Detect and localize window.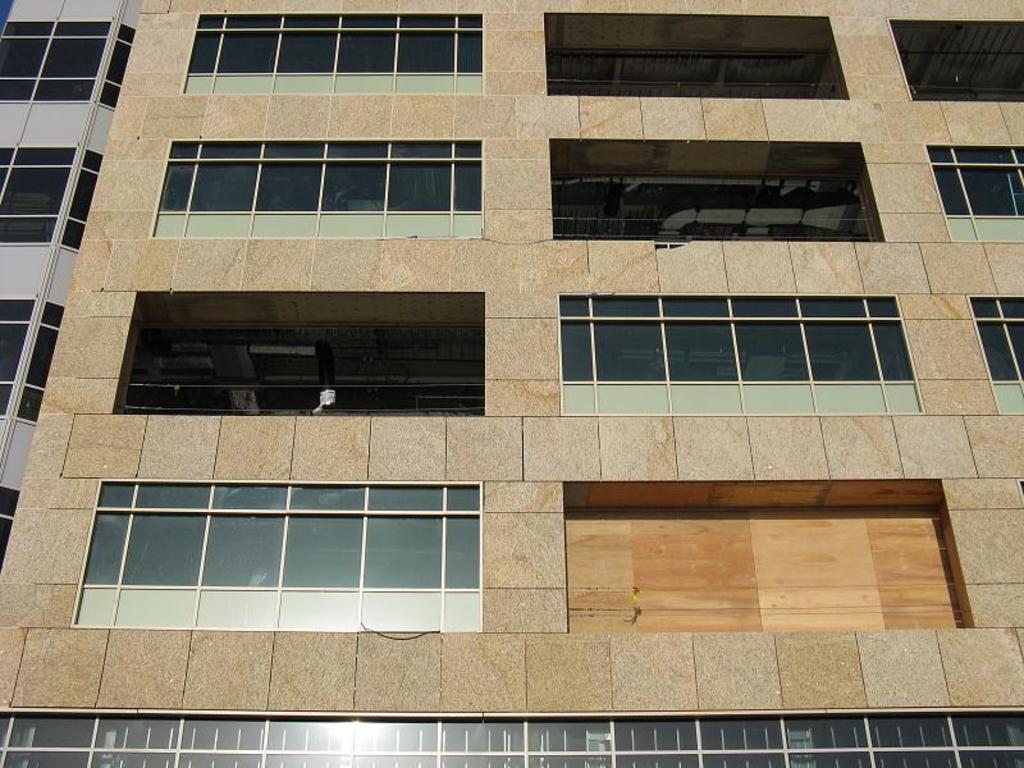
Localized at (left=918, top=140, right=1023, bottom=247).
